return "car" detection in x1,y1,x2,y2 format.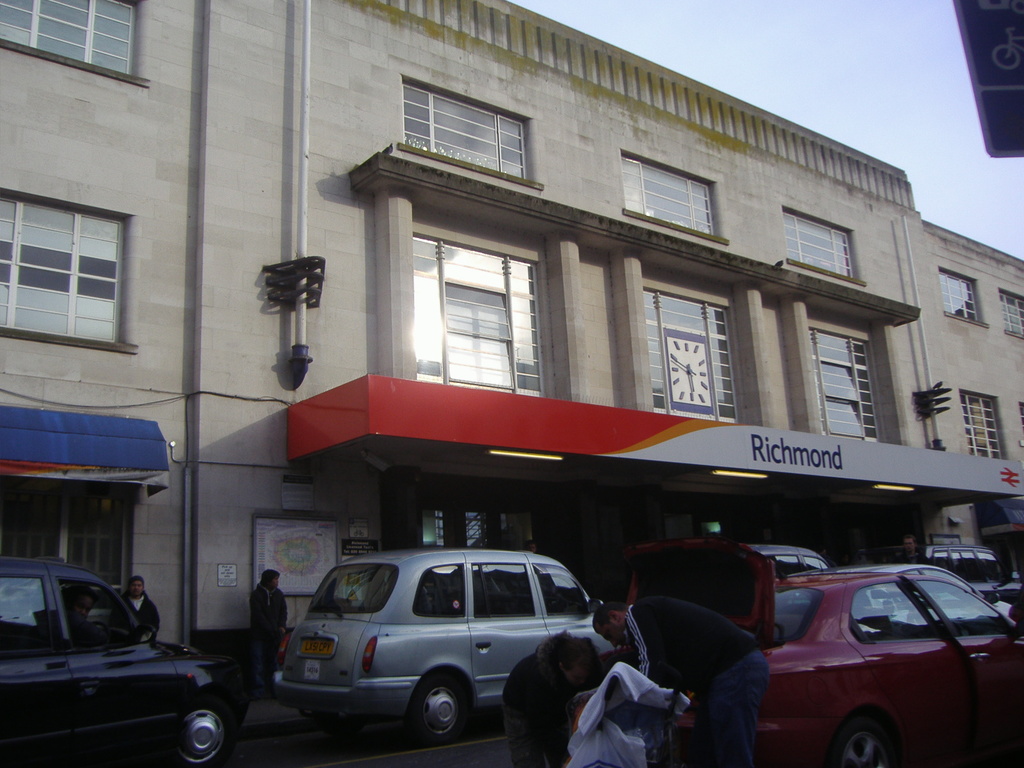
270,544,616,748.
